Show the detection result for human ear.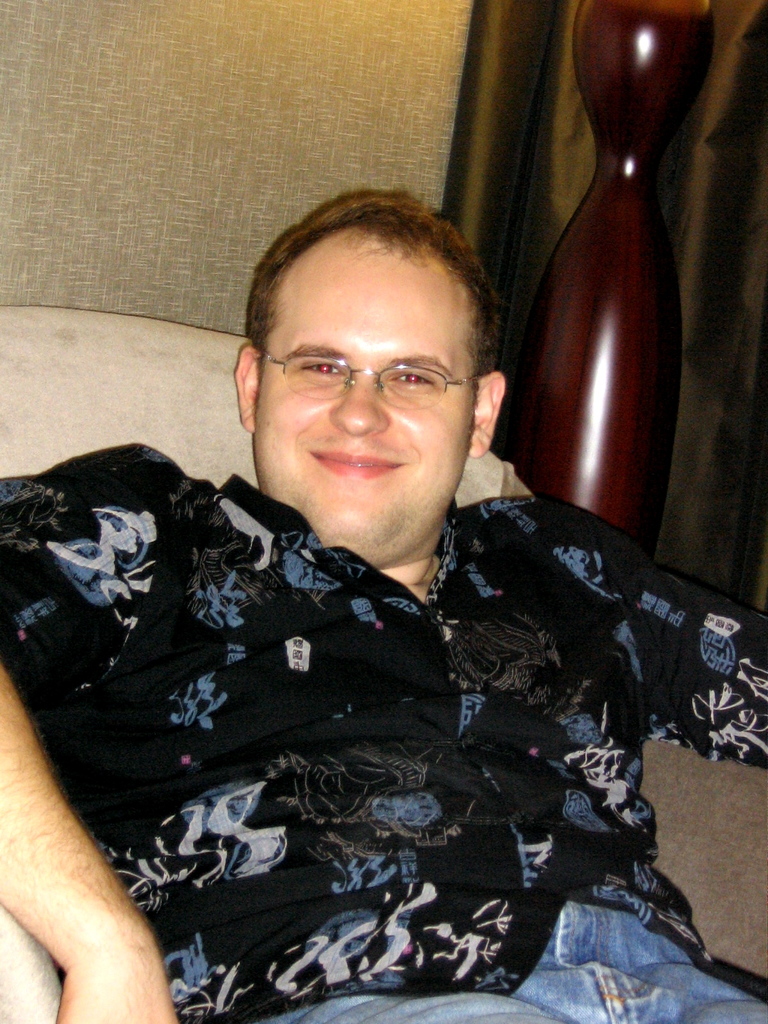
l=231, t=347, r=264, b=431.
